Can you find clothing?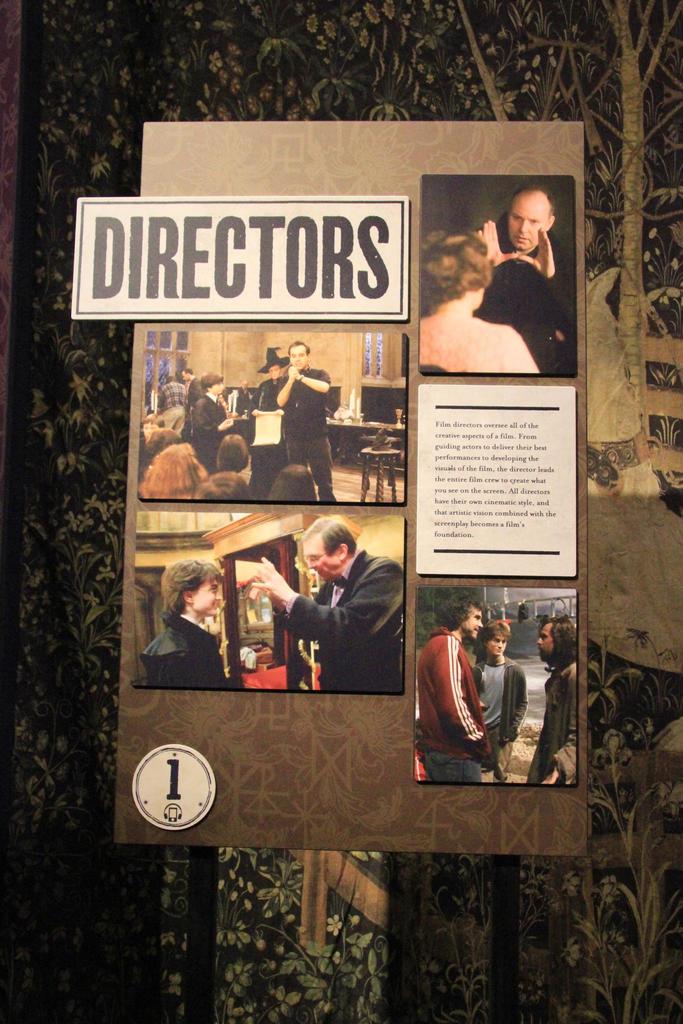
Yes, bounding box: box(471, 655, 527, 762).
